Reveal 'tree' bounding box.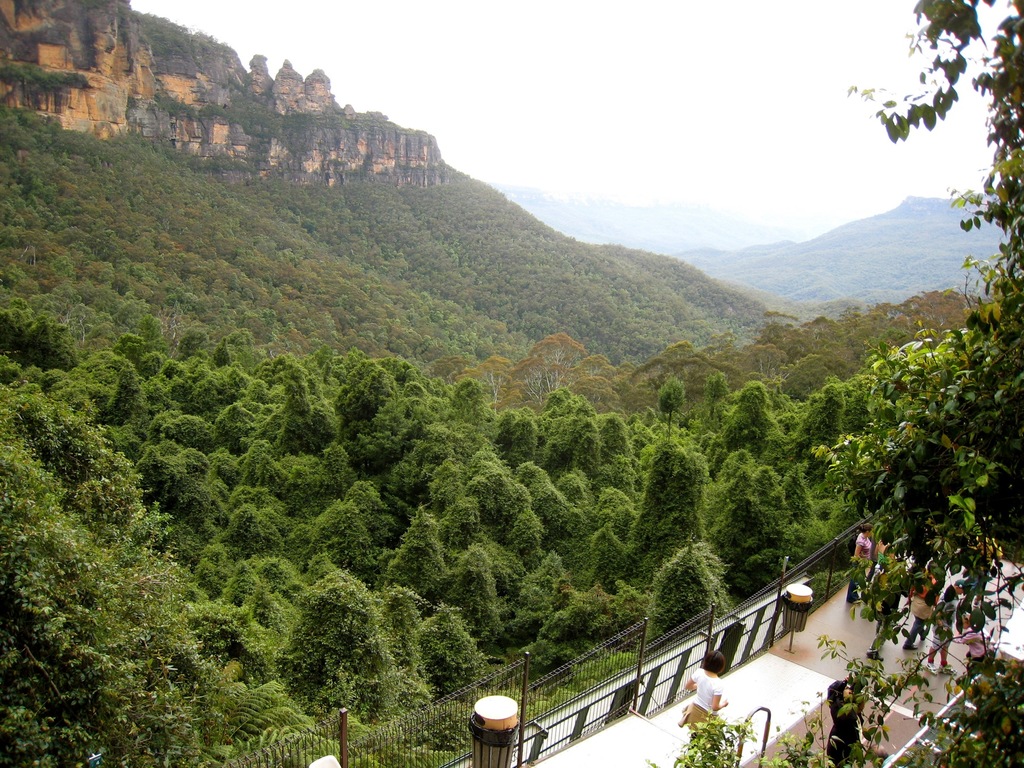
Revealed: {"x1": 695, "y1": 368, "x2": 842, "y2": 564}.
